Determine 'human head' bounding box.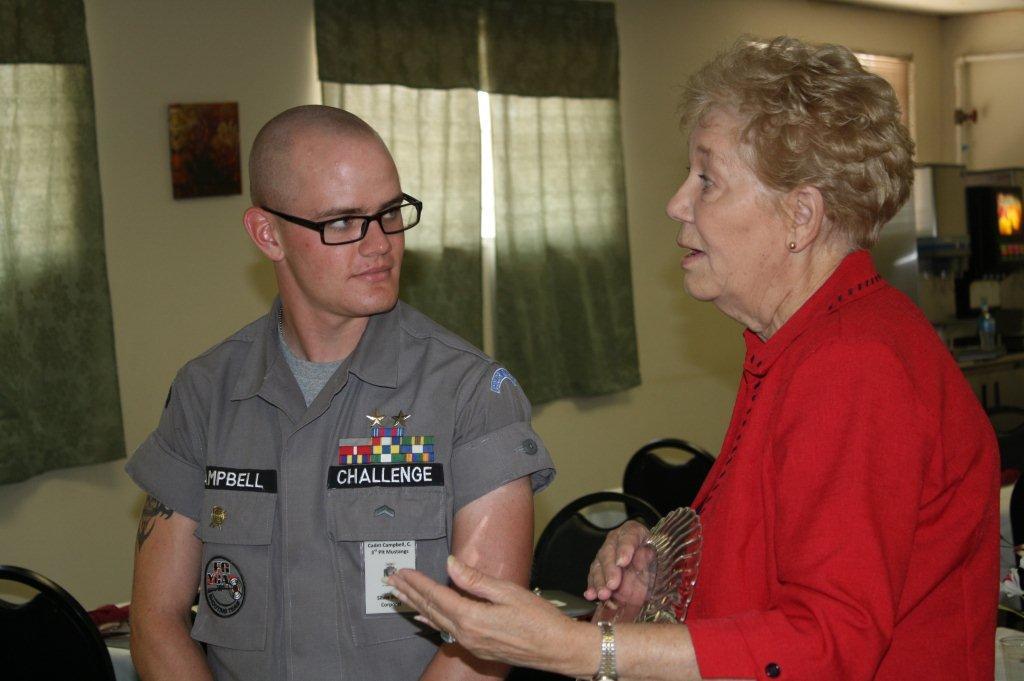
Determined: 667, 31, 914, 318.
